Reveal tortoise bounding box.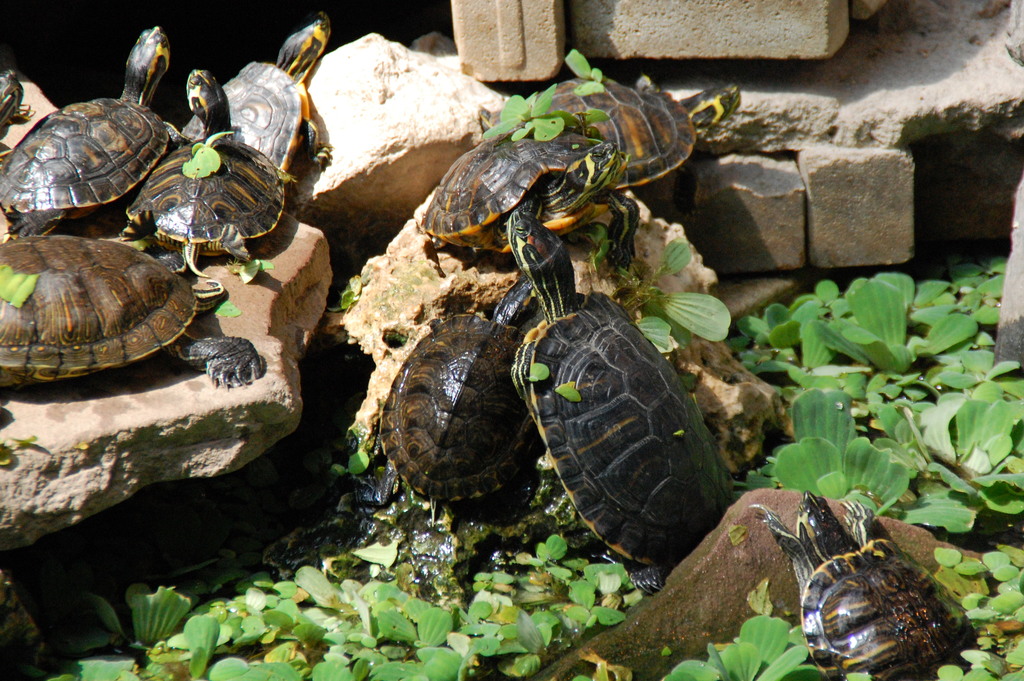
Revealed: <box>179,11,333,177</box>.
